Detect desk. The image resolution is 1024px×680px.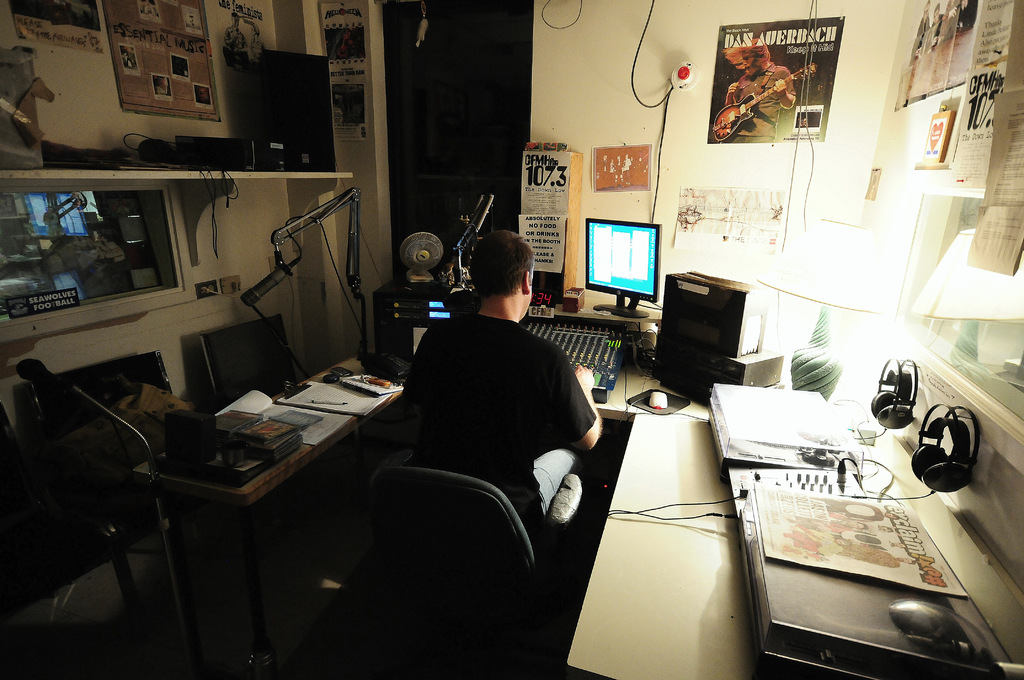
bbox(134, 339, 705, 672).
